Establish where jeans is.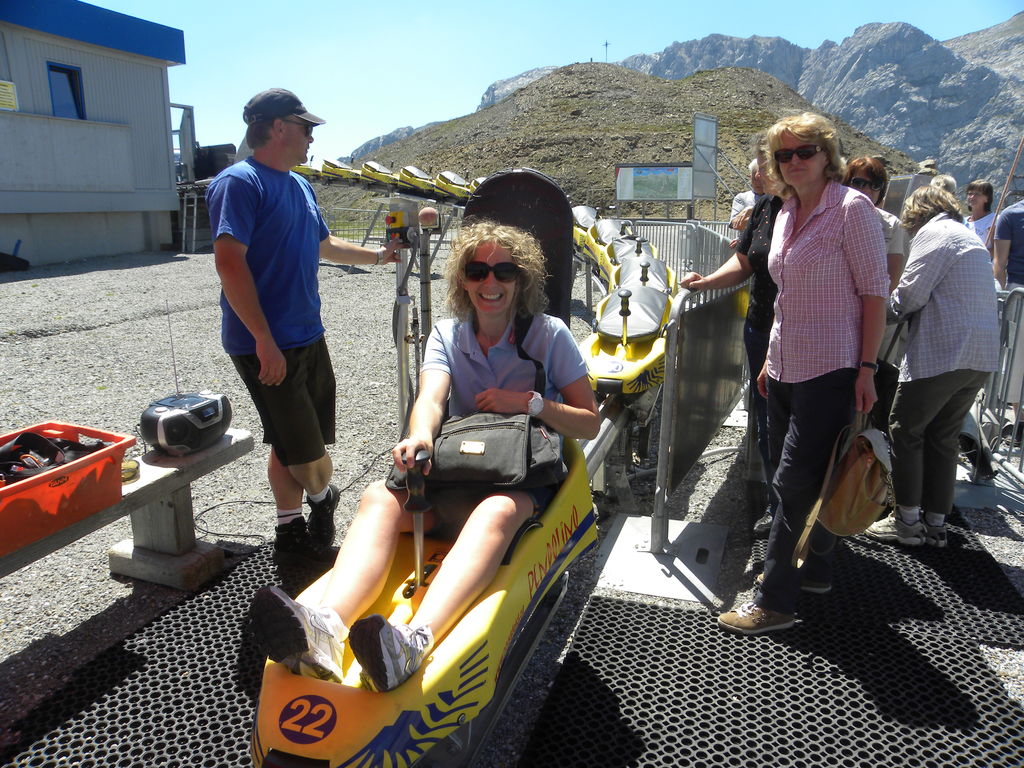
Established at [407,443,580,532].
